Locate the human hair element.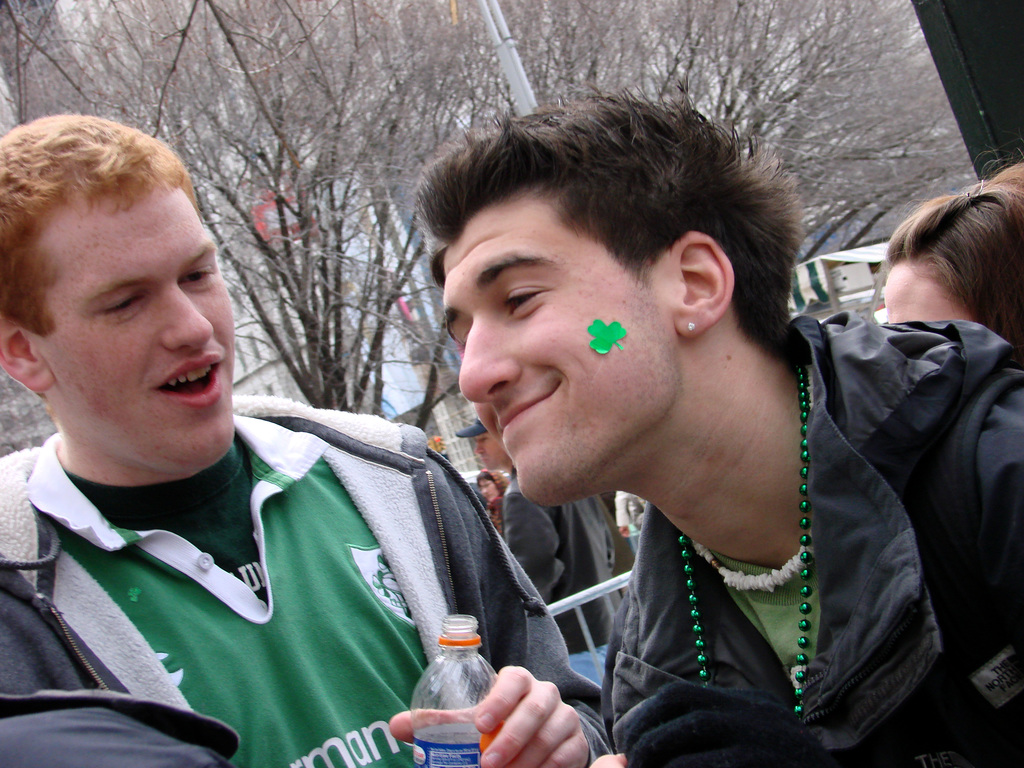
Element bbox: 0, 114, 204, 336.
